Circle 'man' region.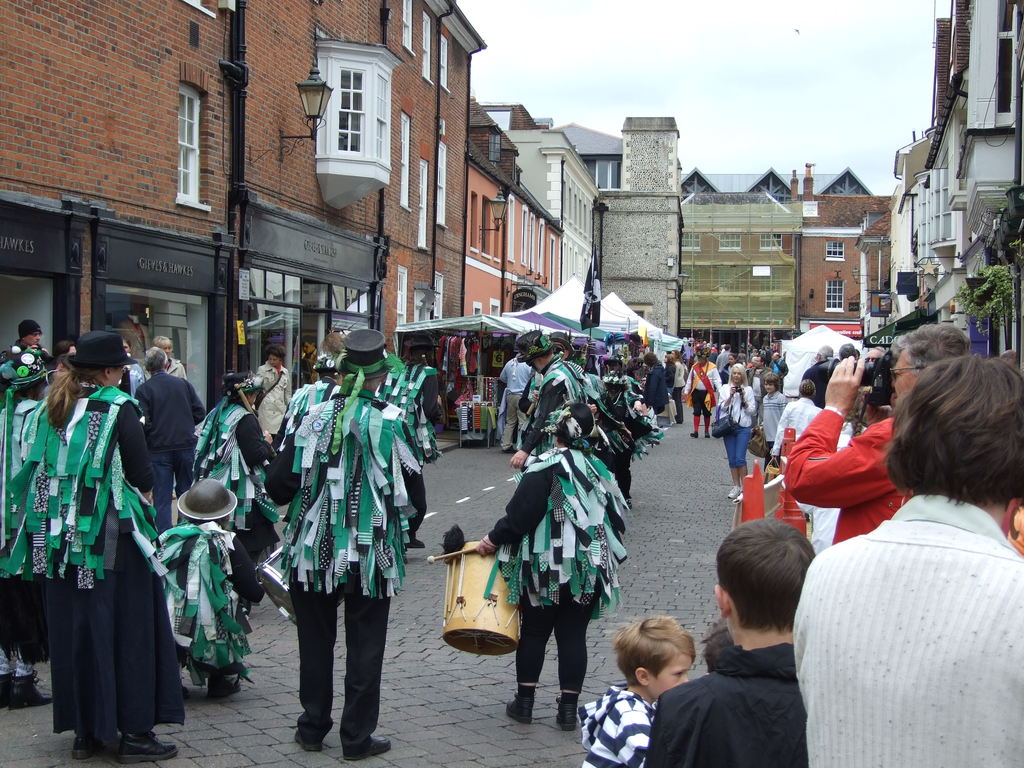
Region: (left=861, top=346, right=885, bottom=363).
